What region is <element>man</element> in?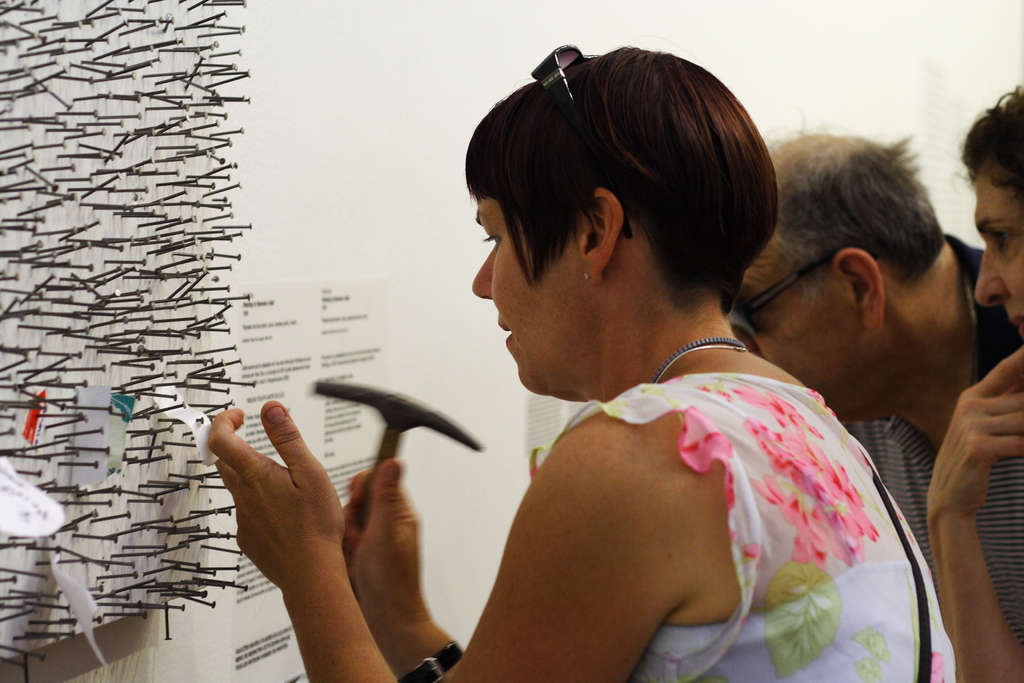
BBox(730, 117, 1023, 648).
